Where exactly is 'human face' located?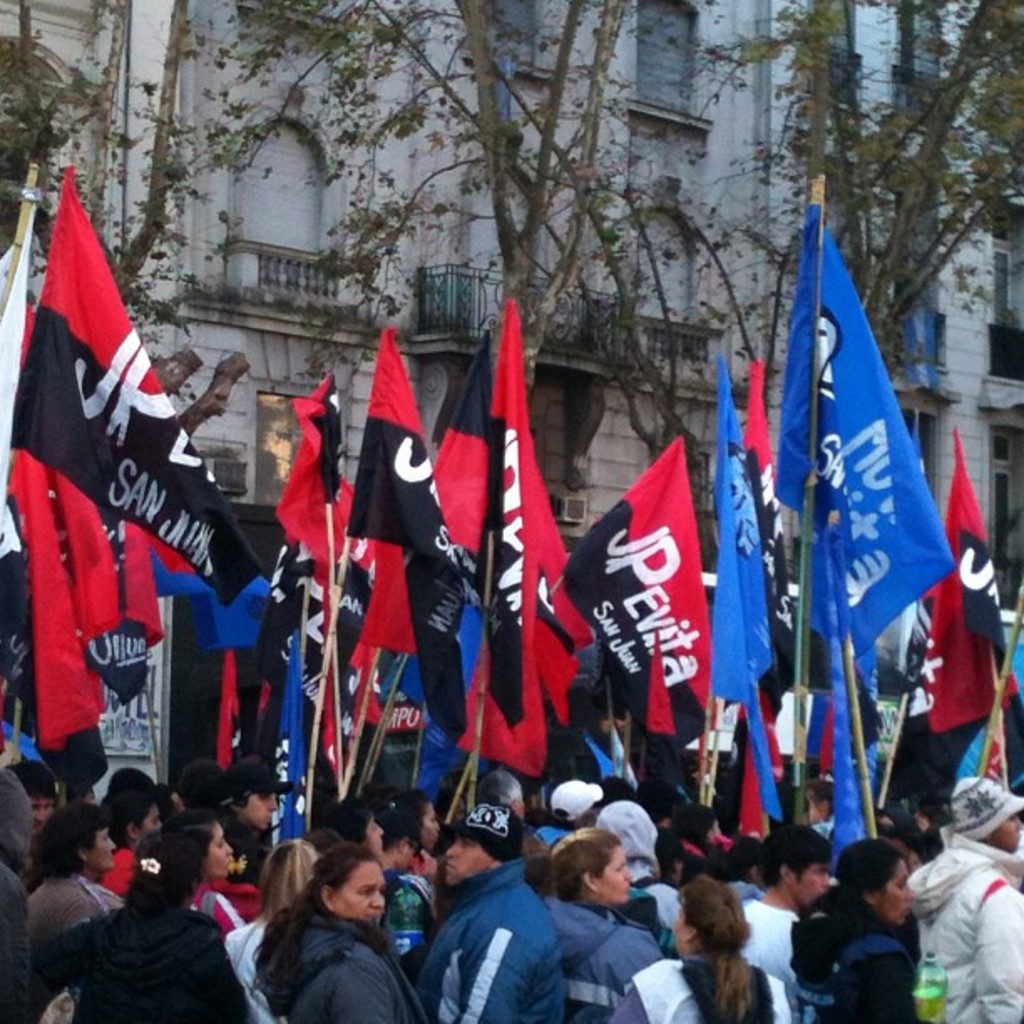
Its bounding box is crop(340, 863, 387, 920).
